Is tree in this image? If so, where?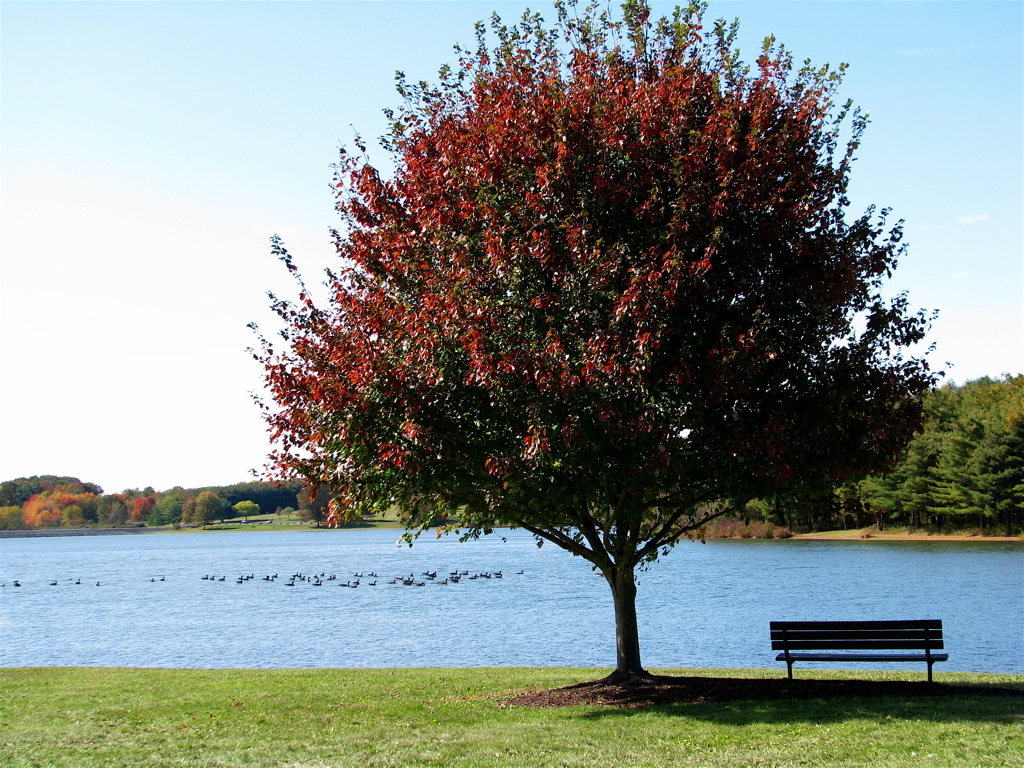
Yes, at 298 474 370 521.
